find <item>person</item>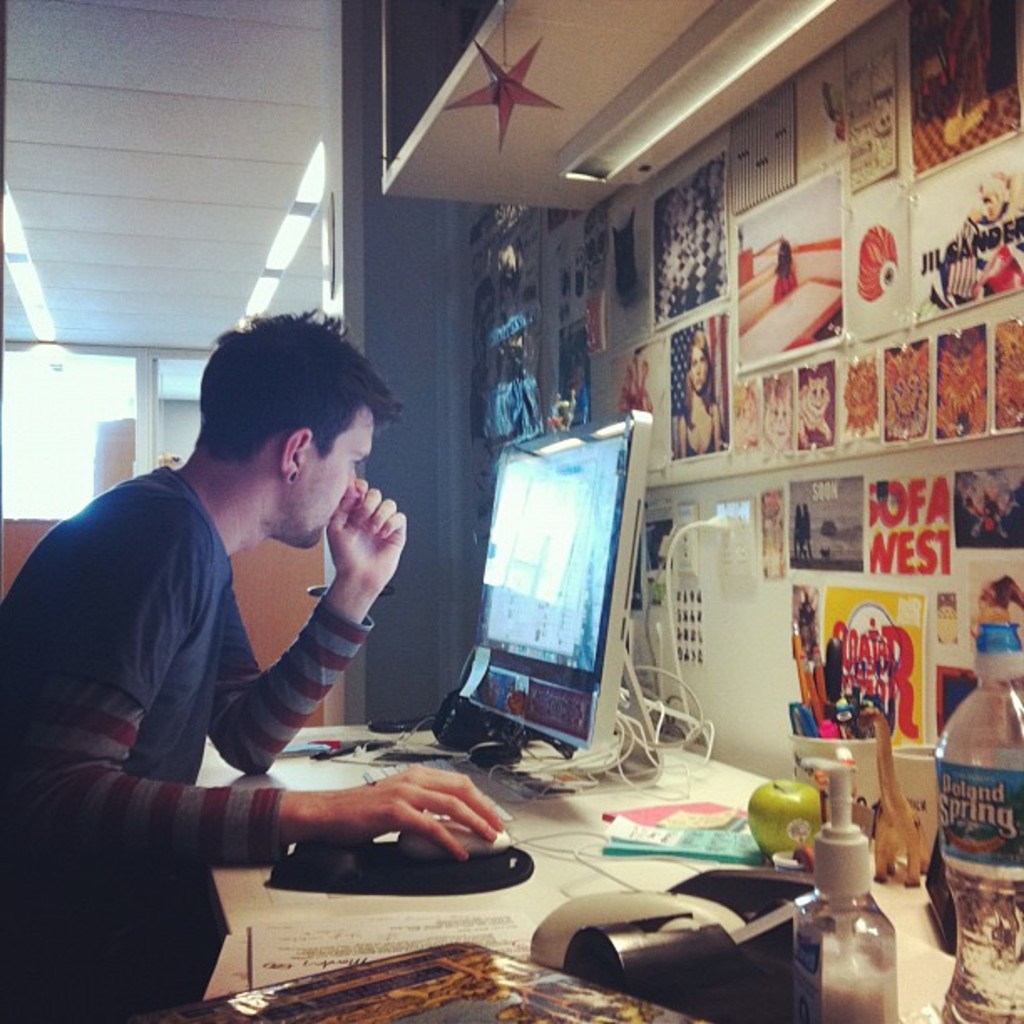
<region>671, 326, 726, 453</region>
